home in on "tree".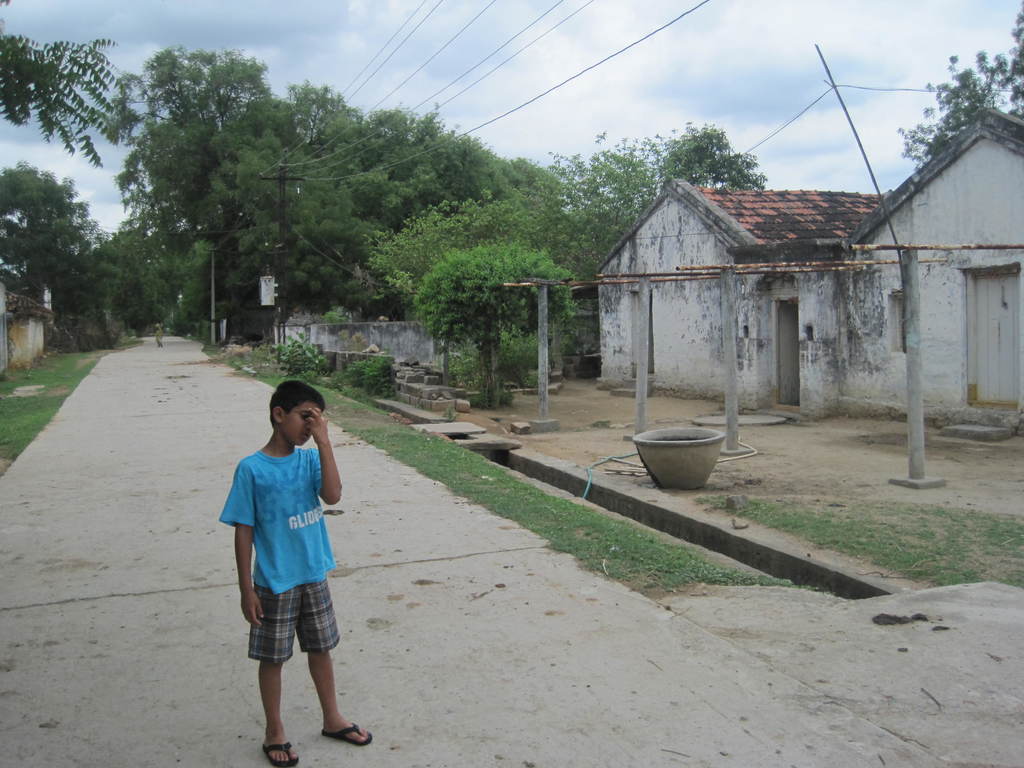
Homed in at 0, 0, 146, 175.
